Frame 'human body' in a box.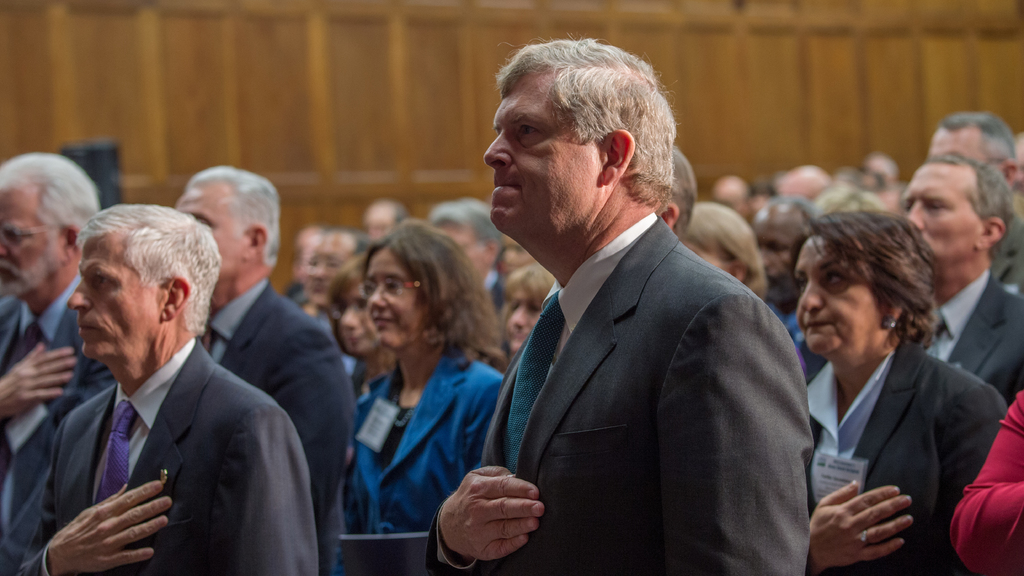
x1=902, y1=153, x2=1023, y2=404.
